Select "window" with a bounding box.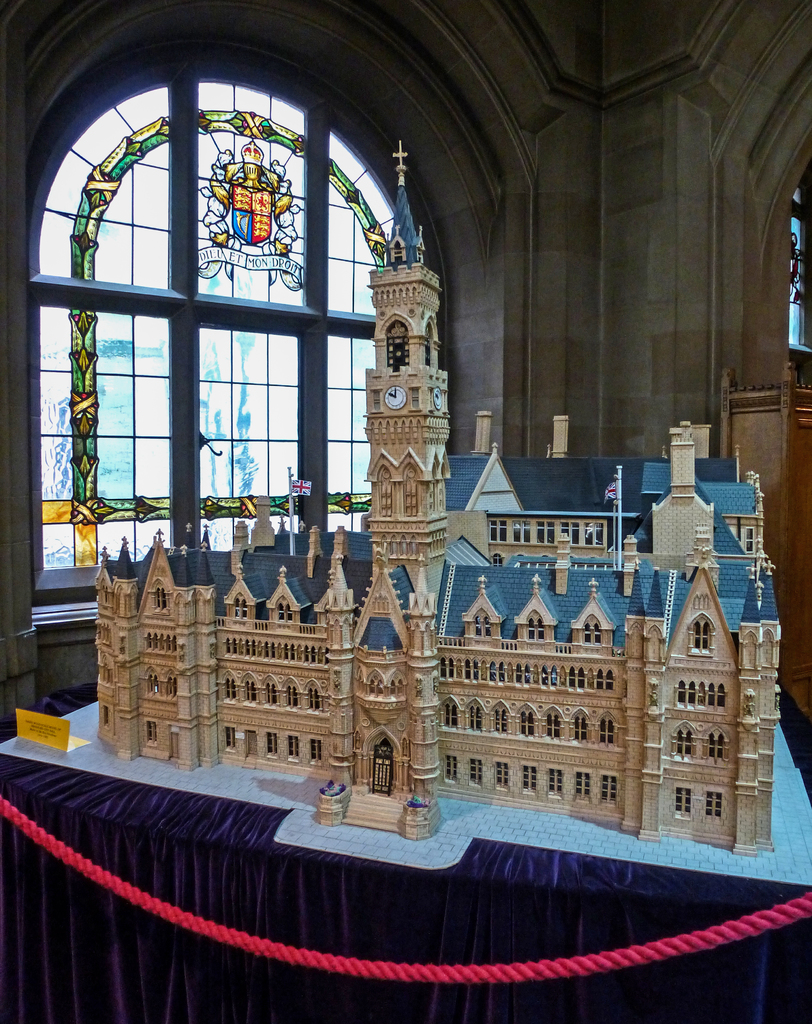
Rect(518, 709, 534, 740).
